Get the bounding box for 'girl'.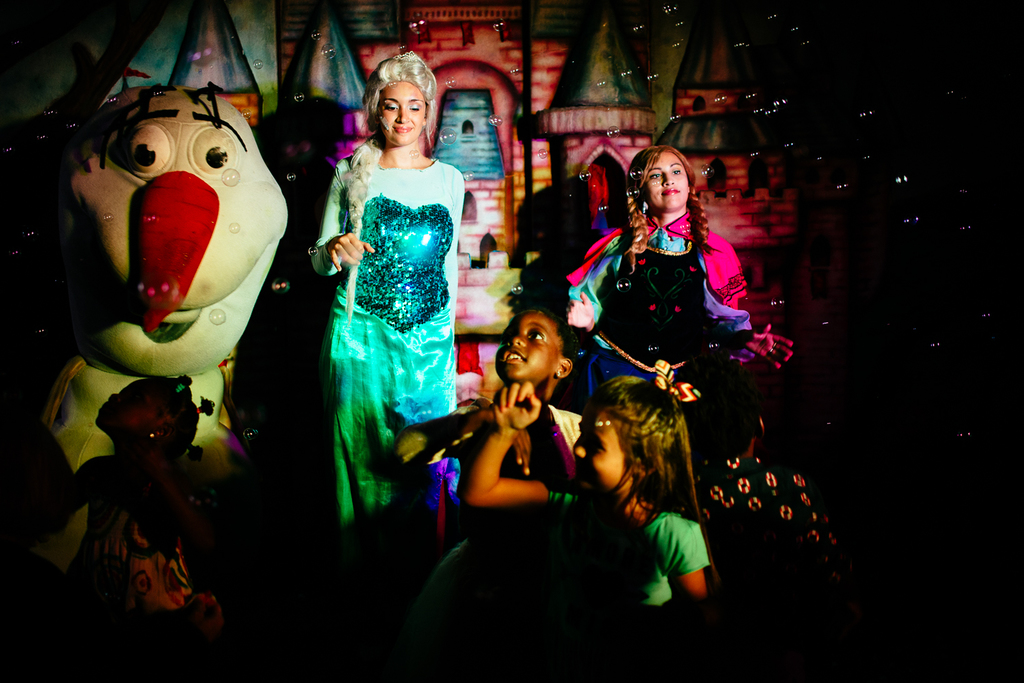
(x1=70, y1=374, x2=221, y2=682).
